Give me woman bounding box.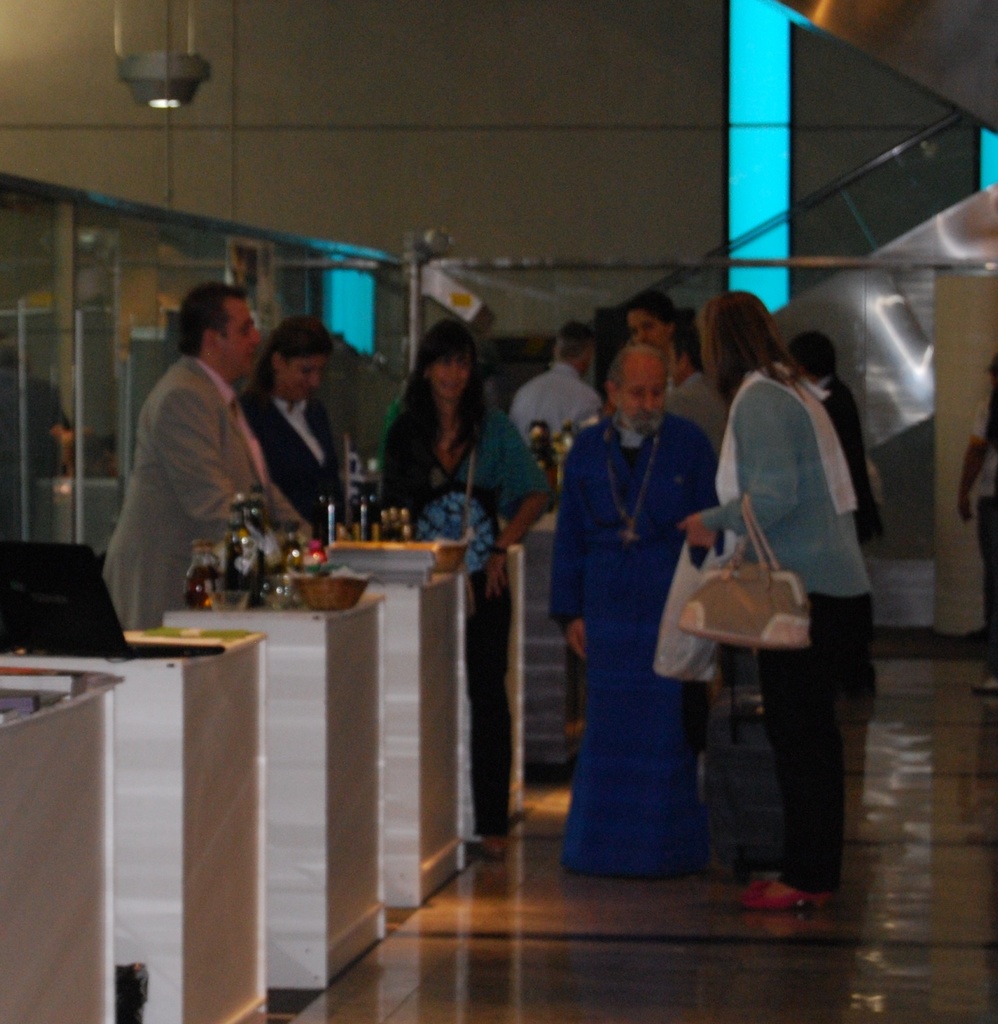
676 303 871 908.
